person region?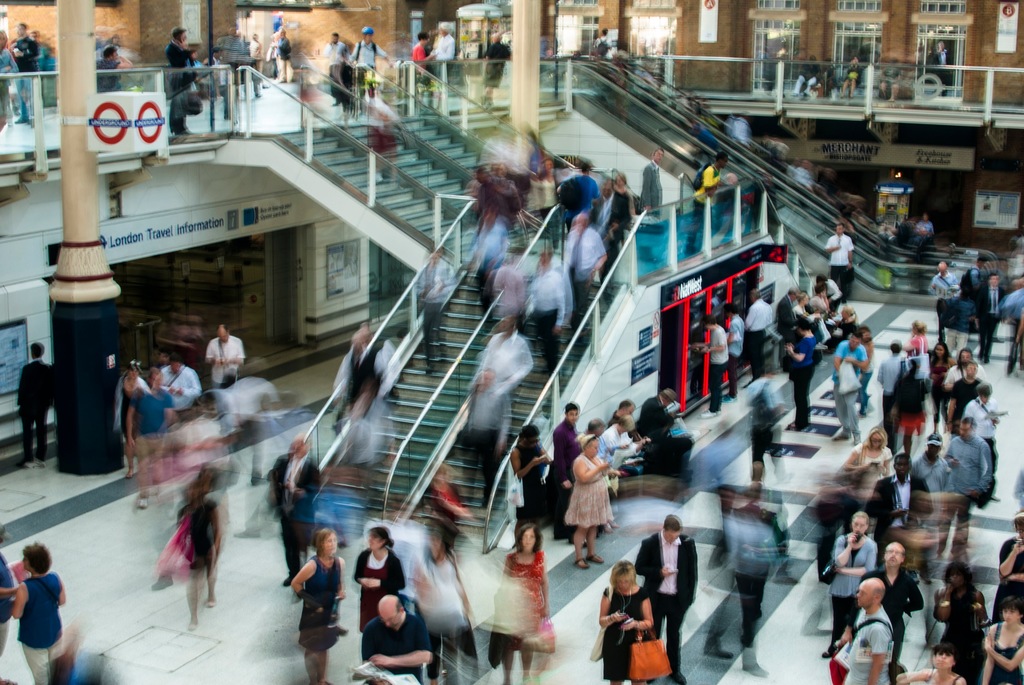
left=915, top=432, right=949, bottom=492
